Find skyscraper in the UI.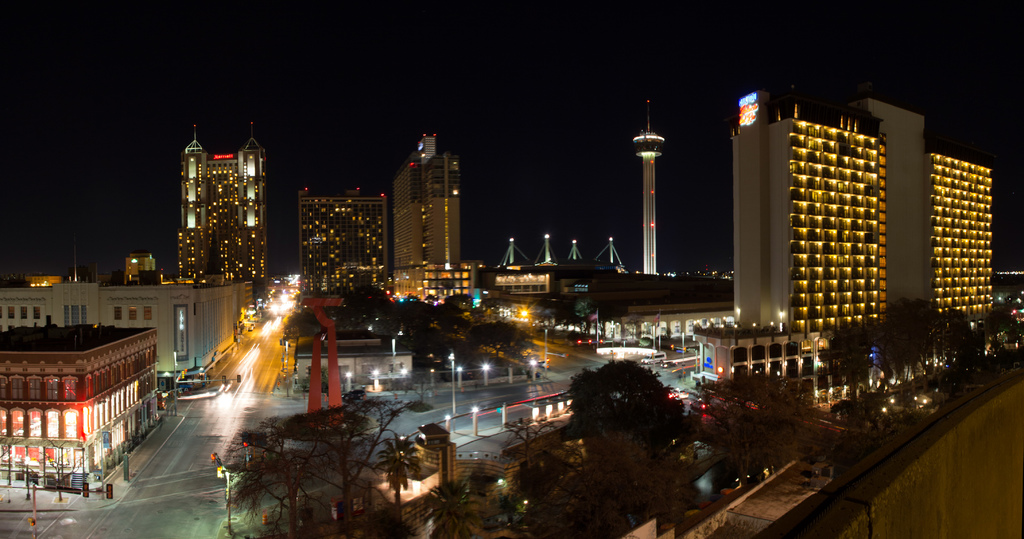
UI element at [x1=632, y1=101, x2=661, y2=274].
